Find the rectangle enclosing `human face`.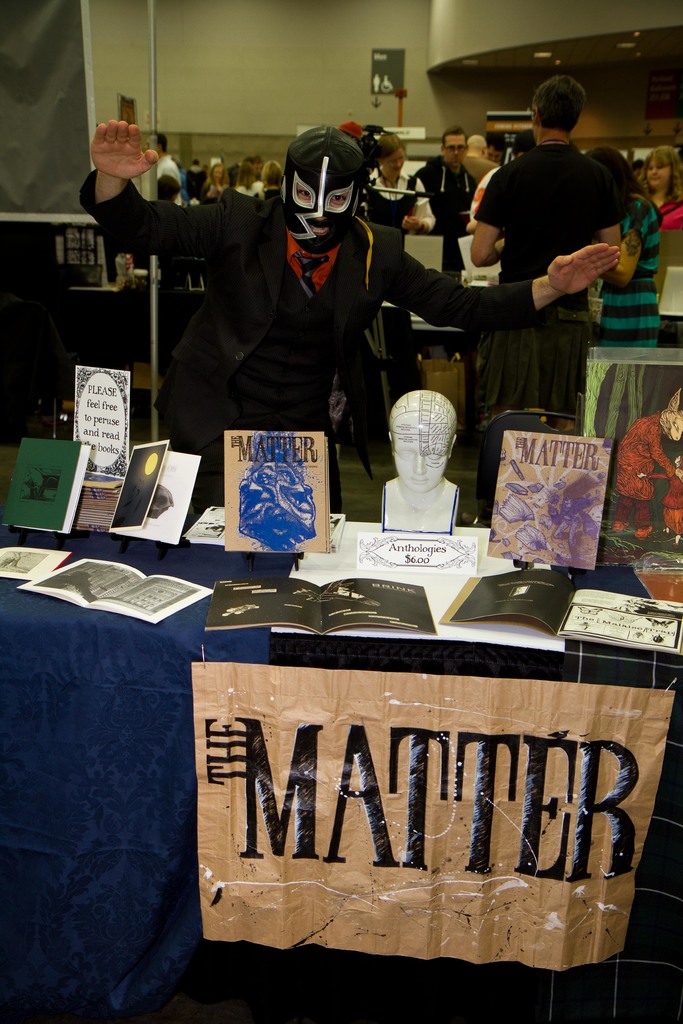
detection(279, 154, 373, 262).
